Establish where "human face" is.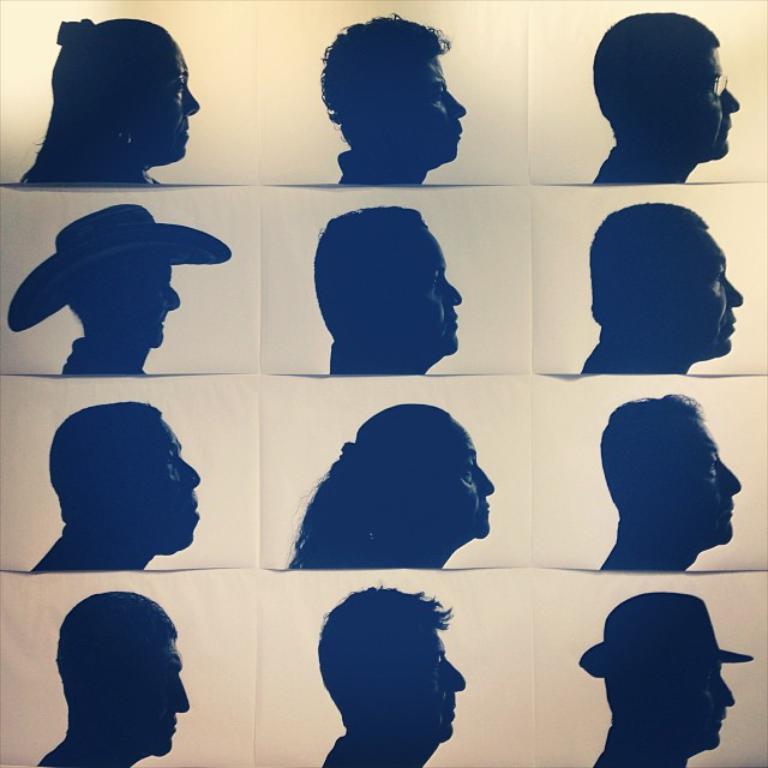
Established at 389,230,464,358.
